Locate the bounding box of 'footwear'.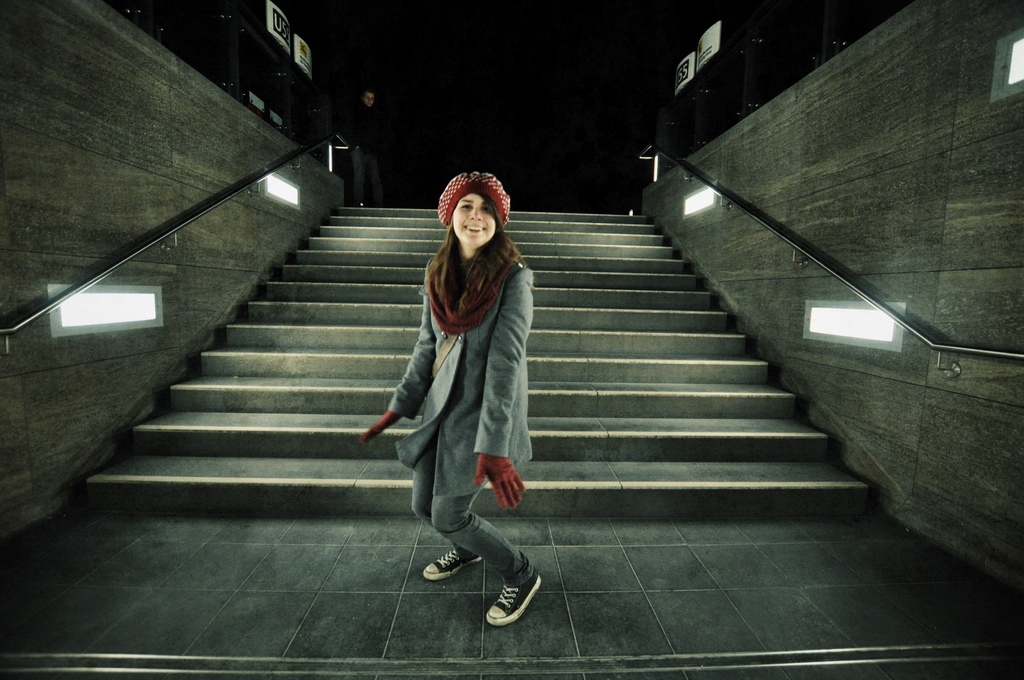
Bounding box: {"x1": 420, "y1": 538, "x2": 479, "y2": 578}.
